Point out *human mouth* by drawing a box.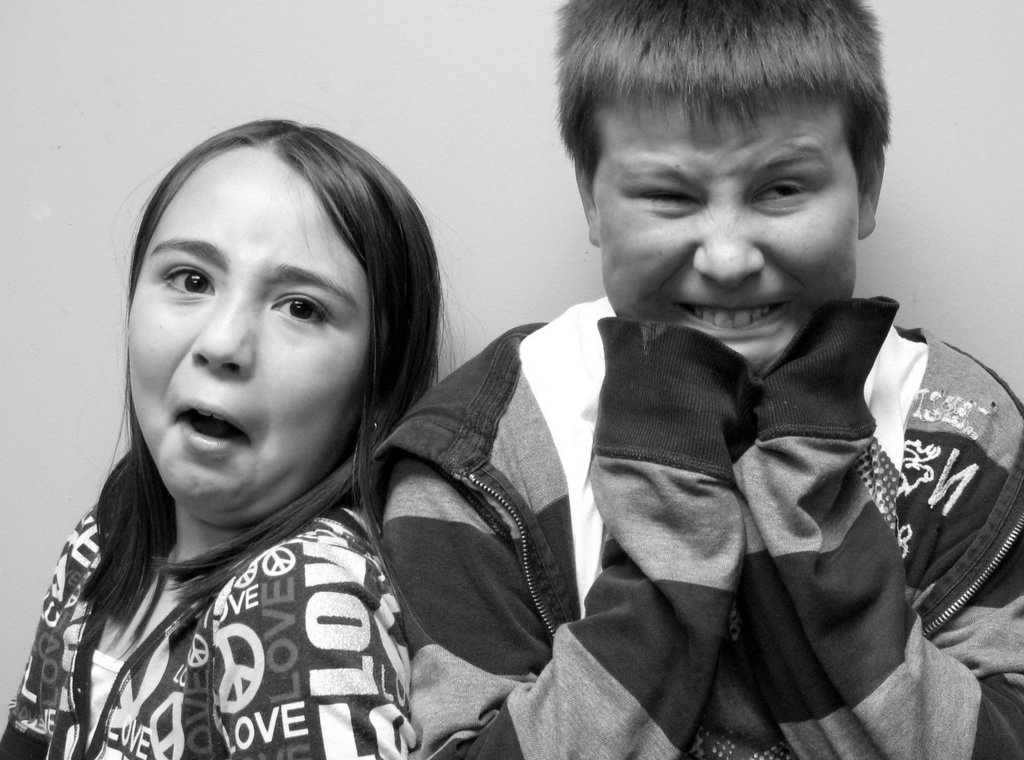
668, 295, 796, 337.
